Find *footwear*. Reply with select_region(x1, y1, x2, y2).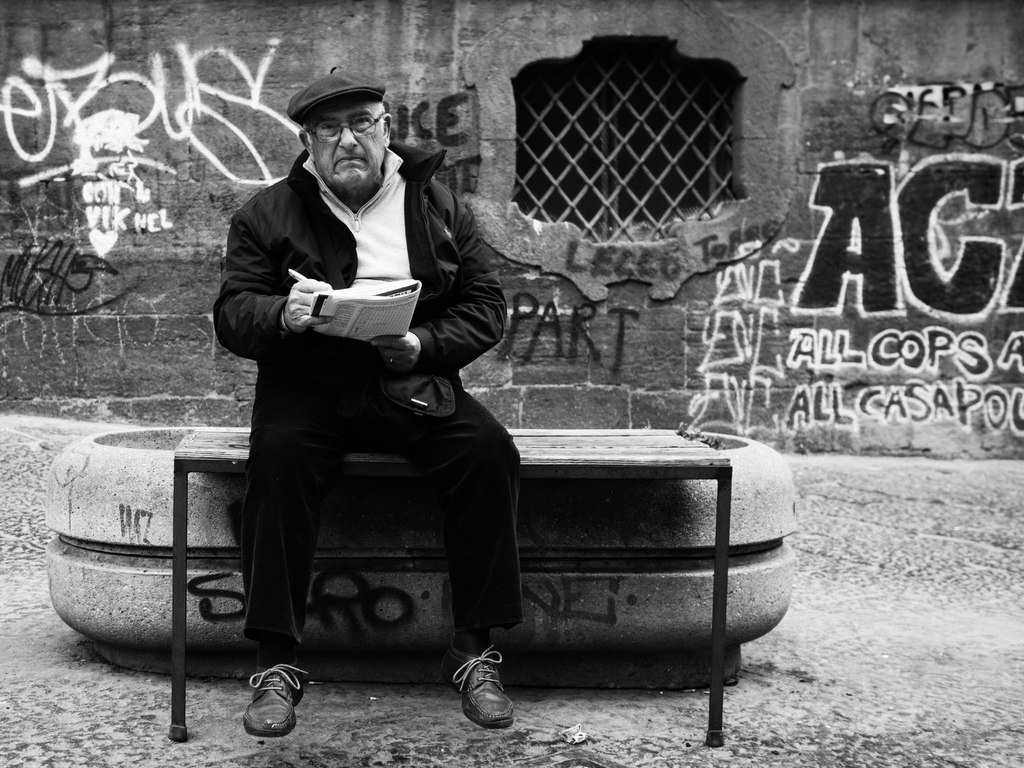
select_region(244, 664, 298, 738).
